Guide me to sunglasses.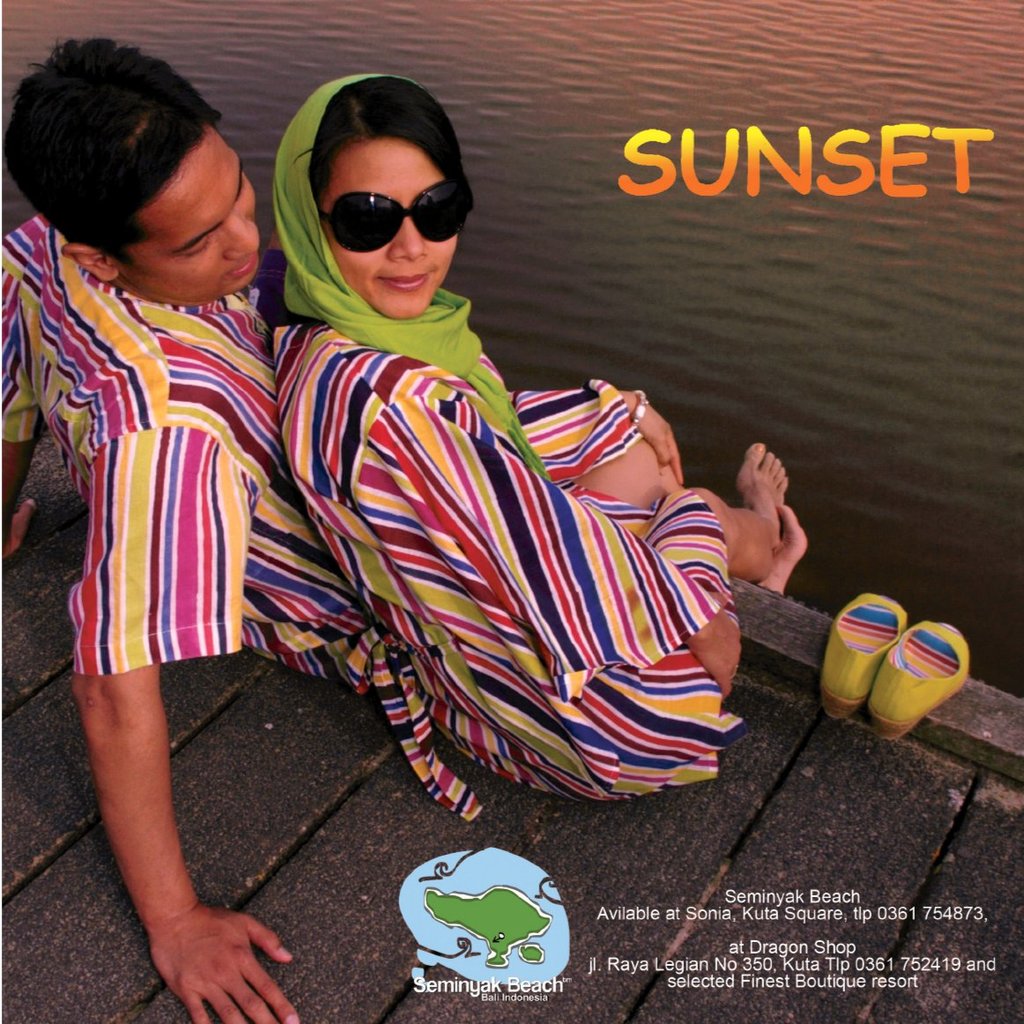
Guidance: box=[319, 180, 471, 250].
